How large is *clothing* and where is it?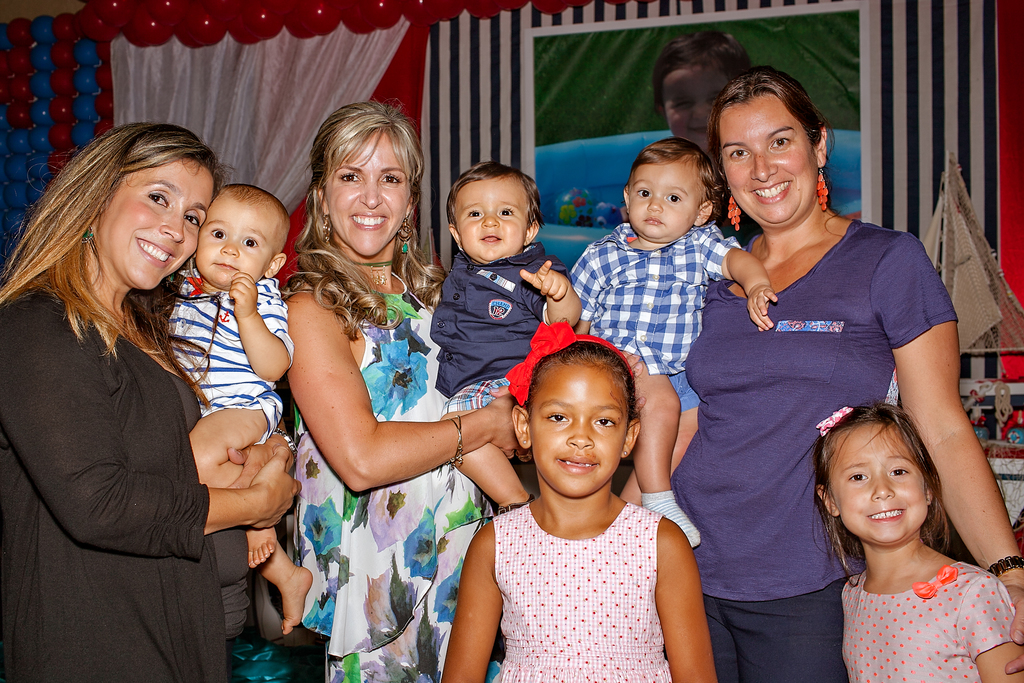
Bounding box: <region>0, 263, 257, 682</region>.
